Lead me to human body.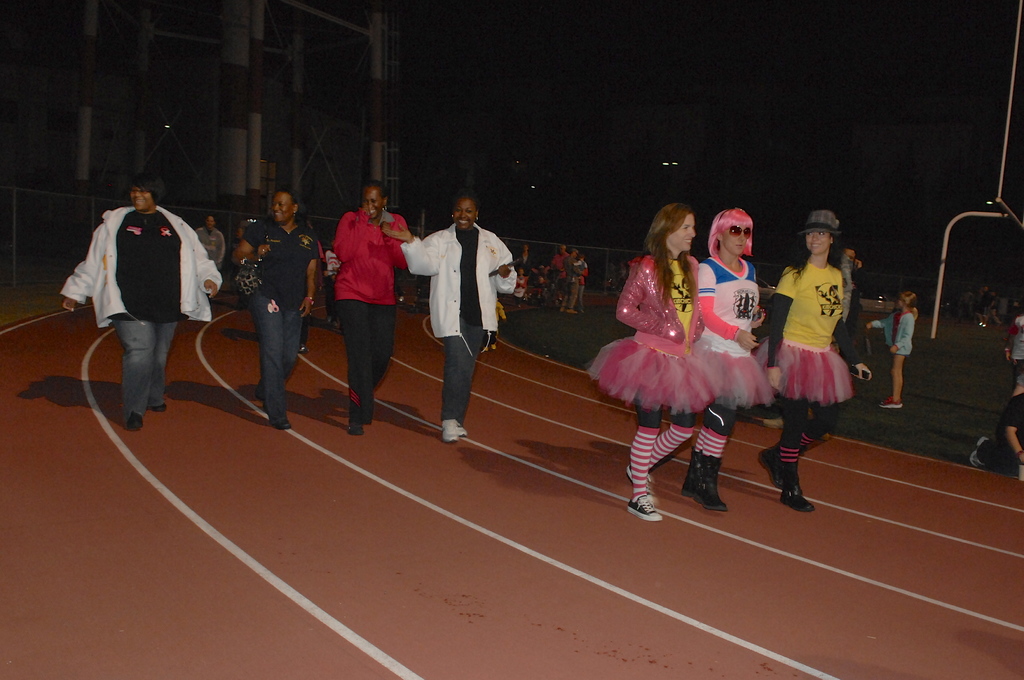
Lead to (left=60, top=206, right=225, bottom=432).
